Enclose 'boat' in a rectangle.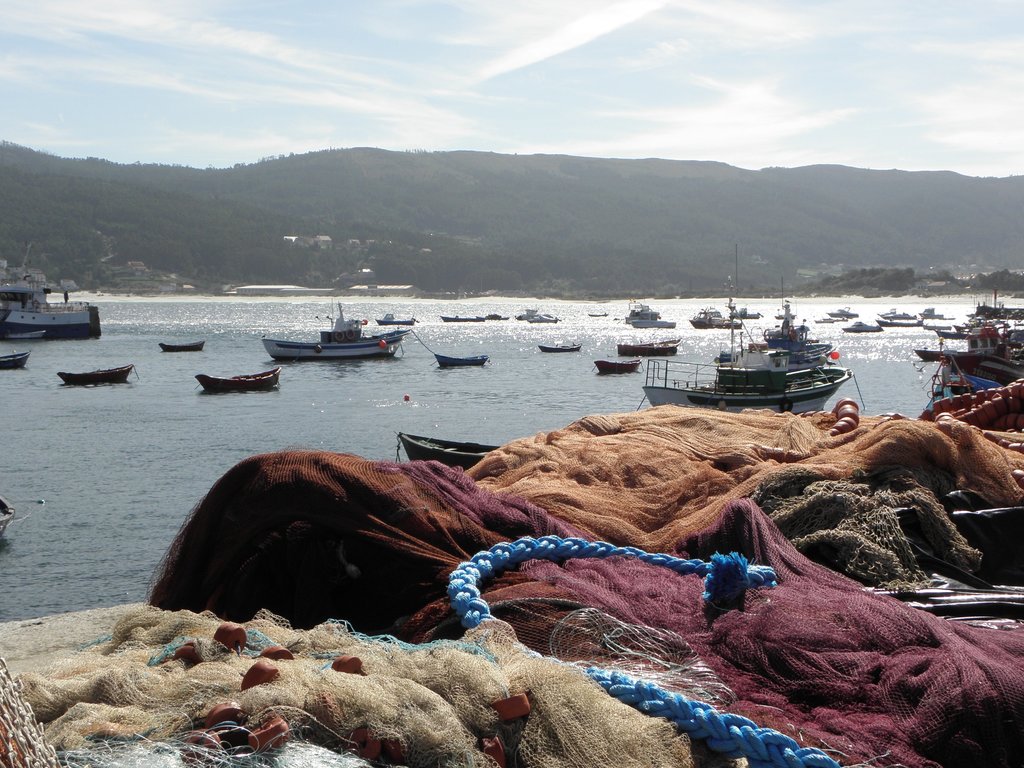
[398,432,504,479].
